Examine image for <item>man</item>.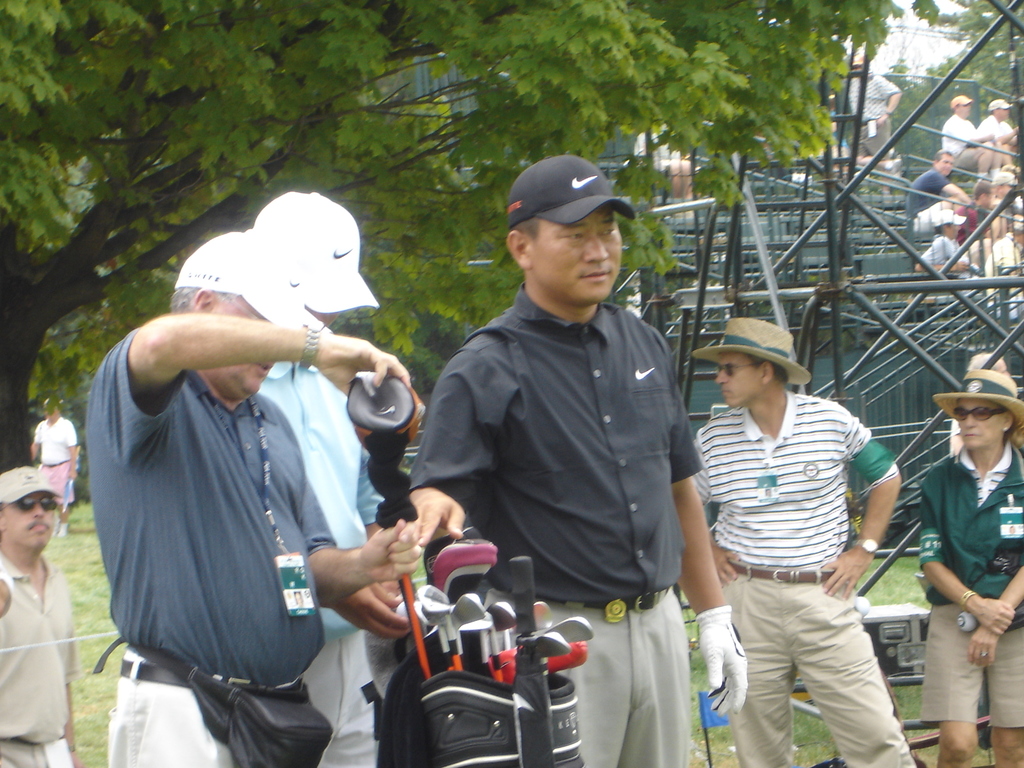
Examination result: <region>983, 94, 1023, 180</region>.
